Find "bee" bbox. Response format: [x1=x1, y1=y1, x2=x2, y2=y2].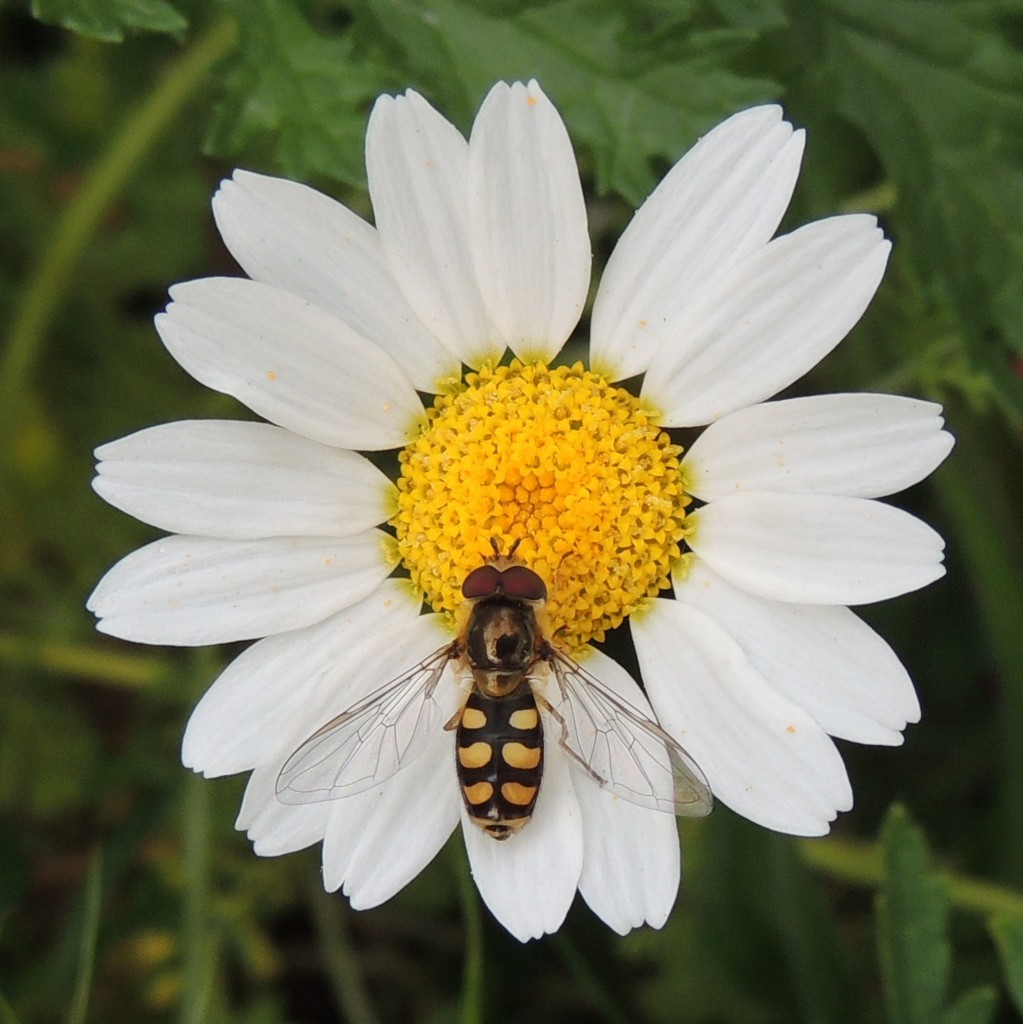
[x1=422, y1=530, x2=607, y2=895].
